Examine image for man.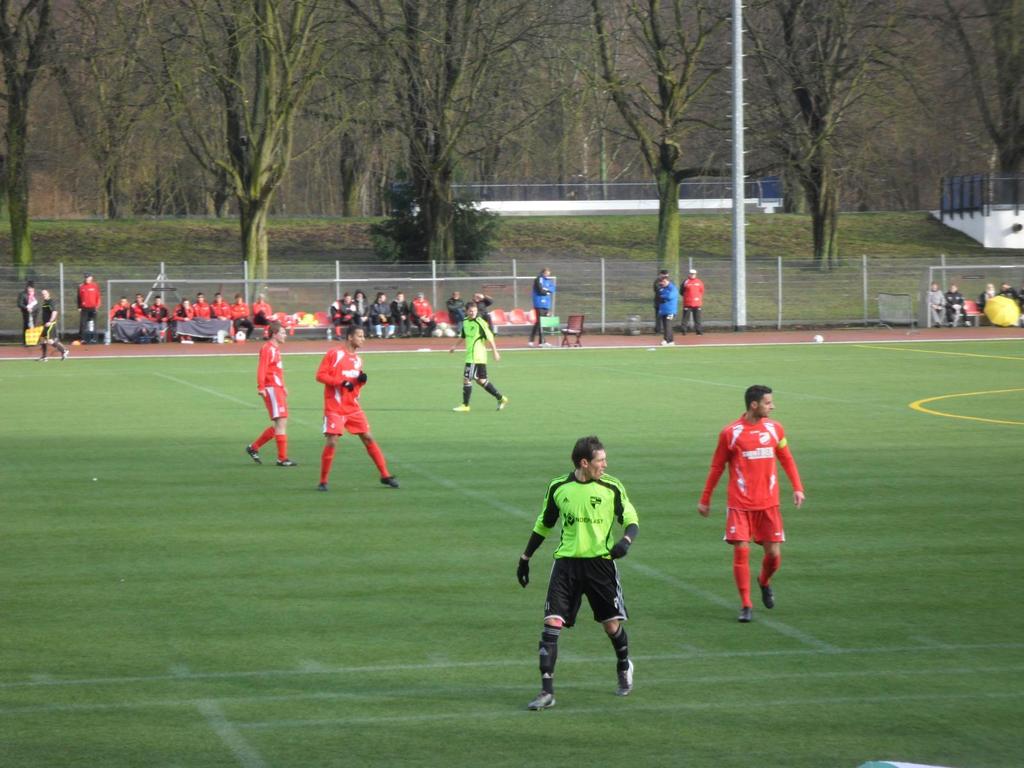
Examination result: <region>228, 292, 260, 341</region>.
